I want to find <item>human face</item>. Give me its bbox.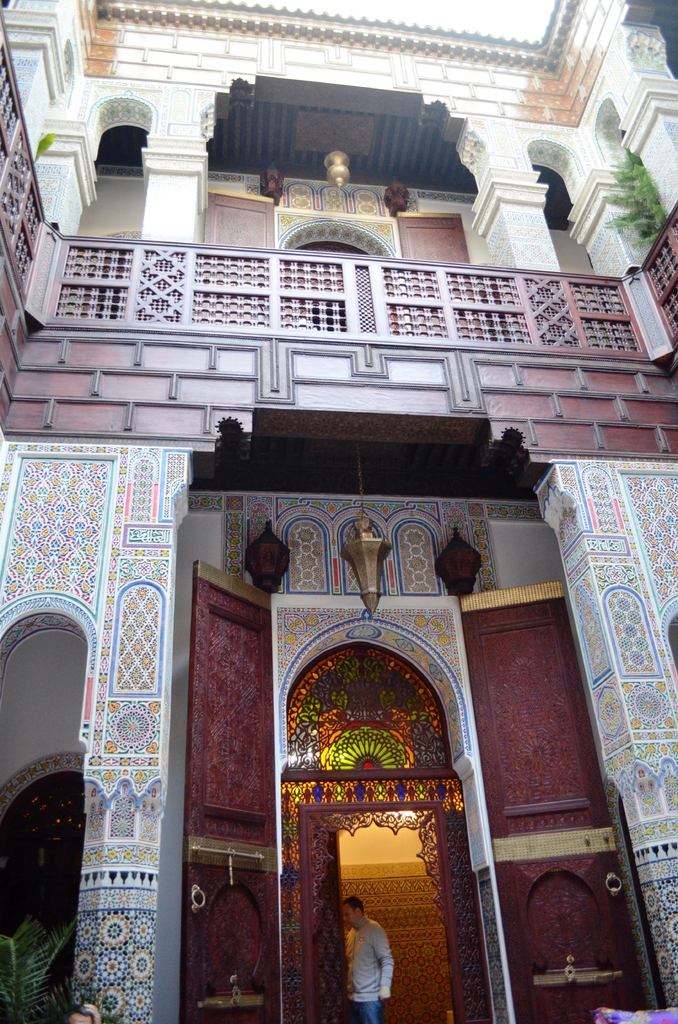
[x1=343, y1=902, x2=361, y2=927].
